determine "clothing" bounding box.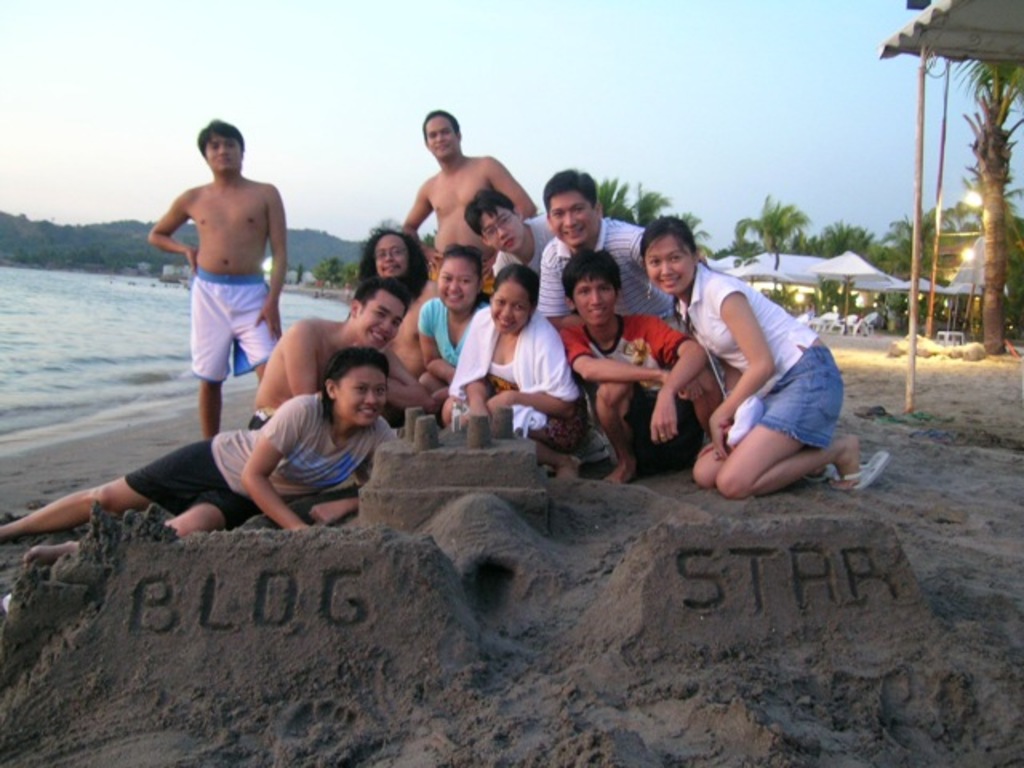
Determined: rect(173, 382, 384, 523).
